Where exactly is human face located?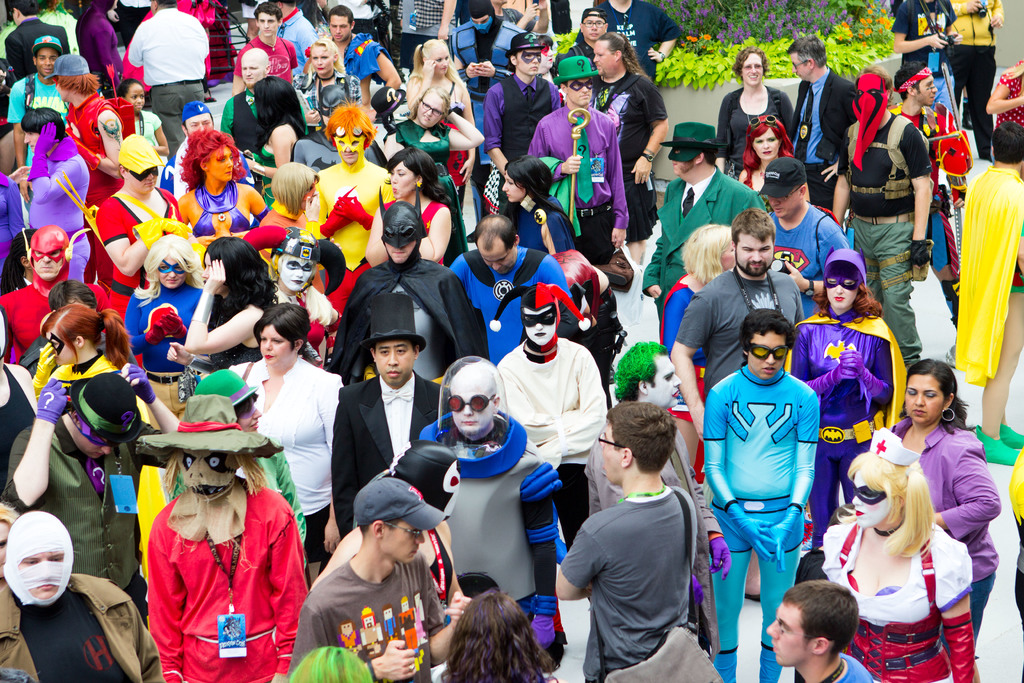
Its bounding box is [x1=312, y1=49, x2=340, y2=70].
